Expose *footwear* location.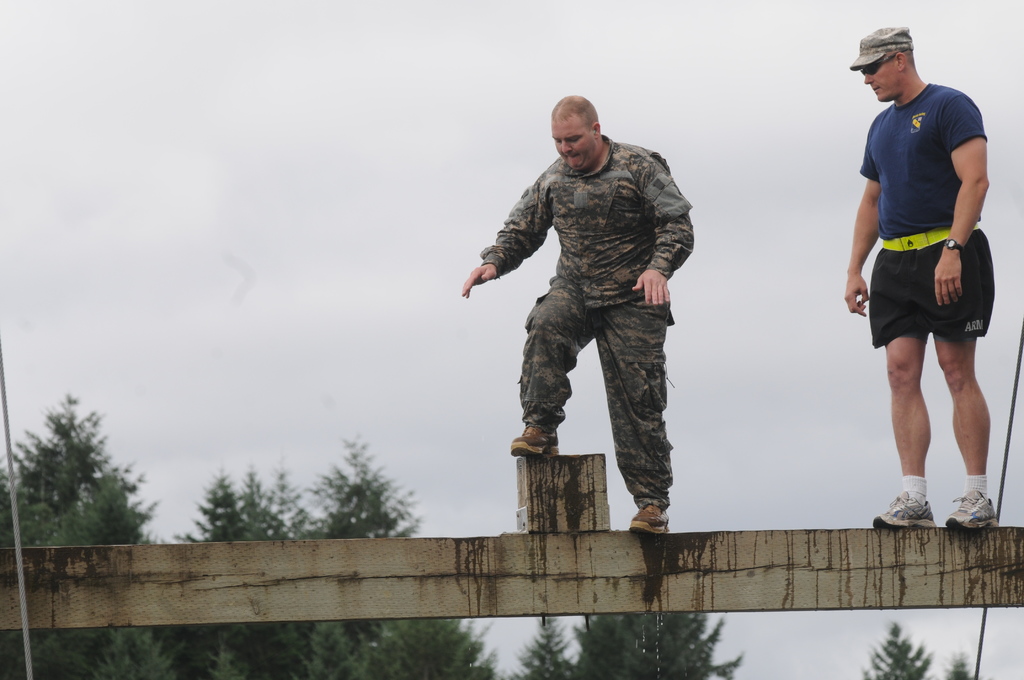
Exposed at {"x1": 948, "y1": 486, "x2": 991, "y2": 538}.
